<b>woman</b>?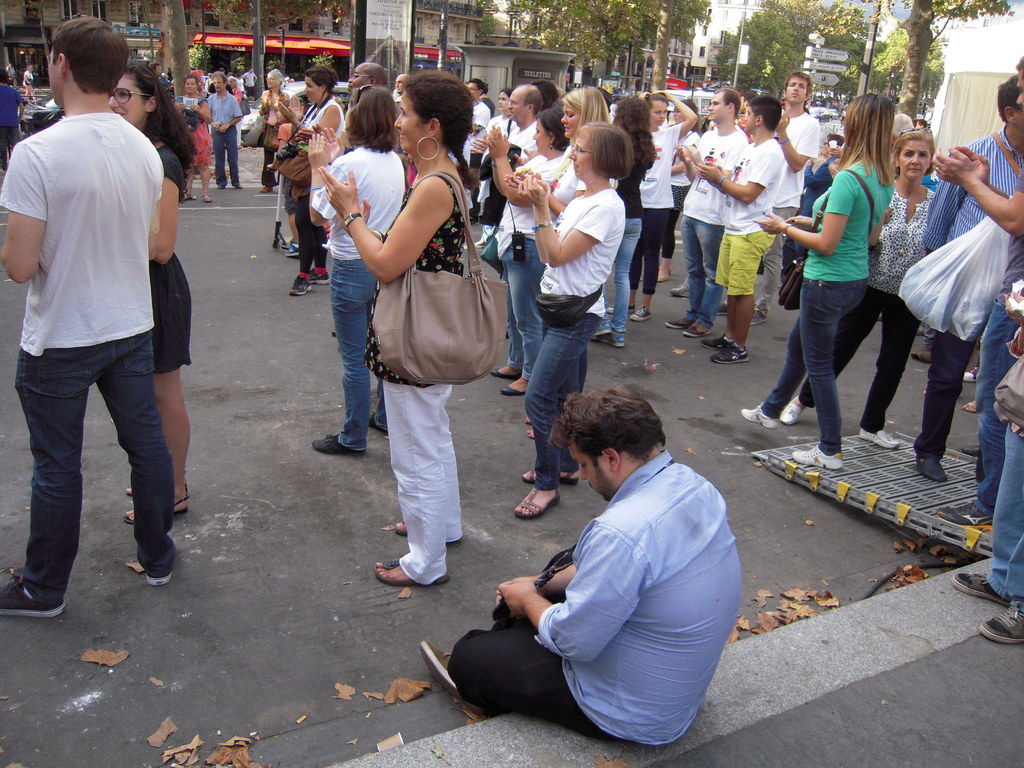
select_region(307, 83, 407, 454)
